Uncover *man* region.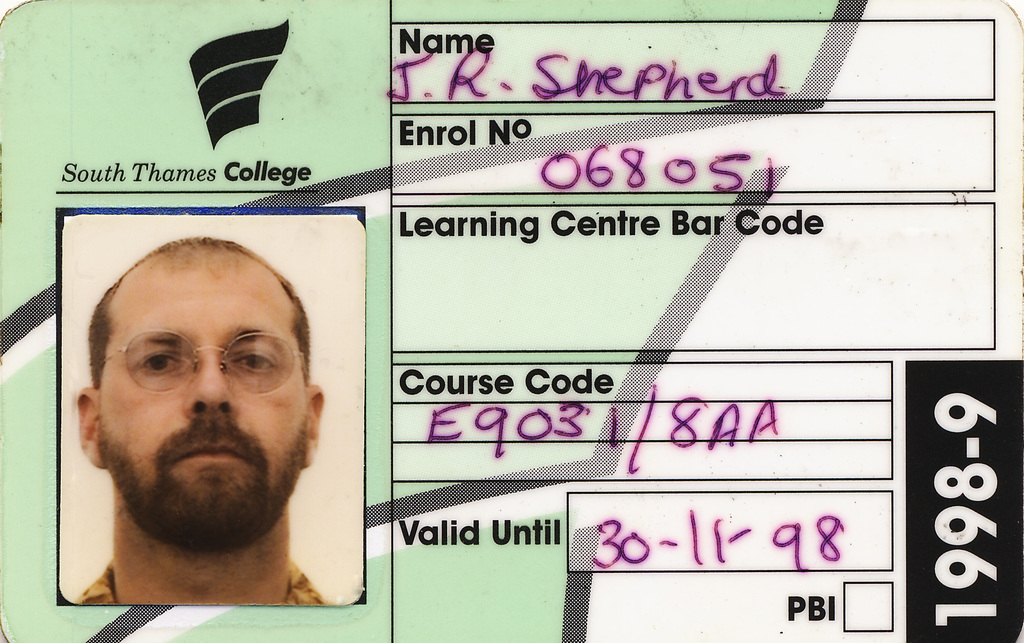
Uncovered: {"left": 34, "top": 240, "right": 355, "bottom": 608}.
